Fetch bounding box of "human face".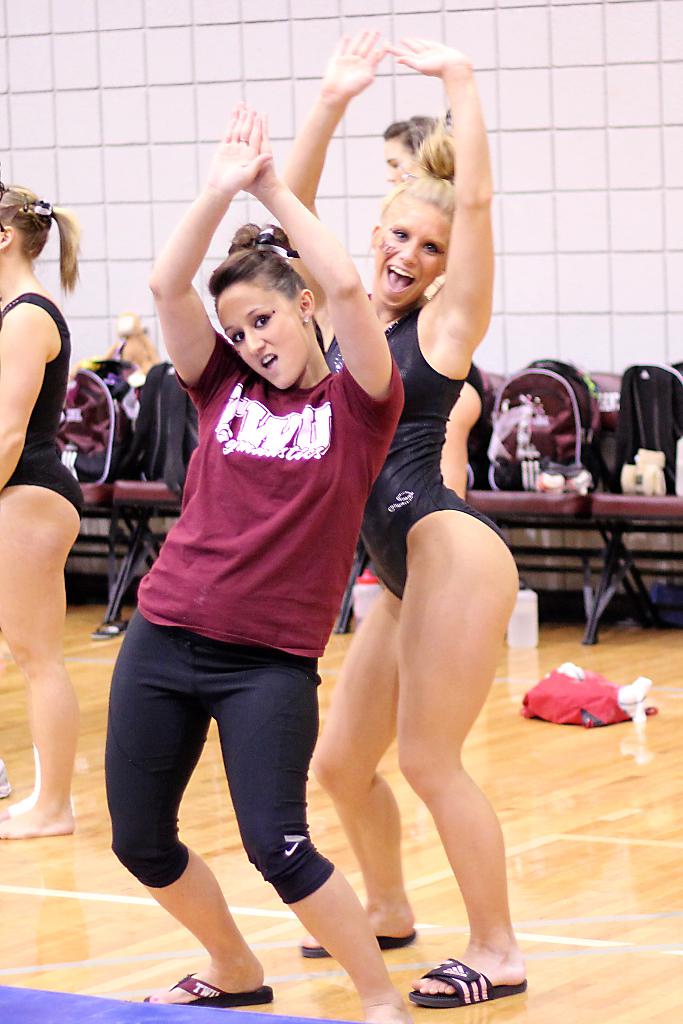
Bbox: [384, 141, 414, 183].
